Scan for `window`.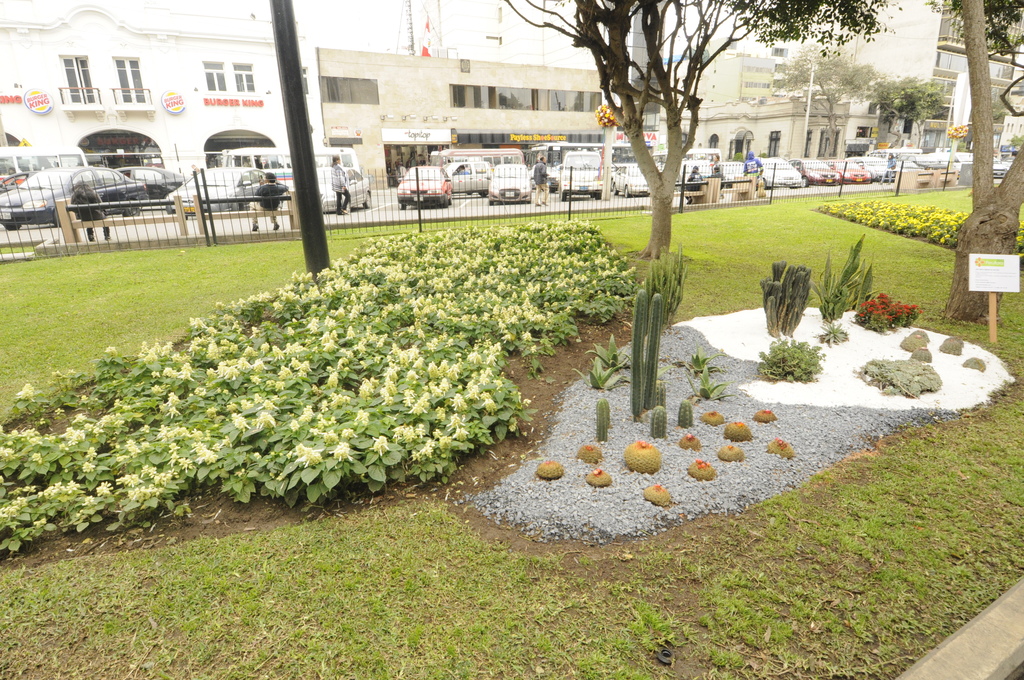
Scan result: <box>319,77,380,105</box>.
